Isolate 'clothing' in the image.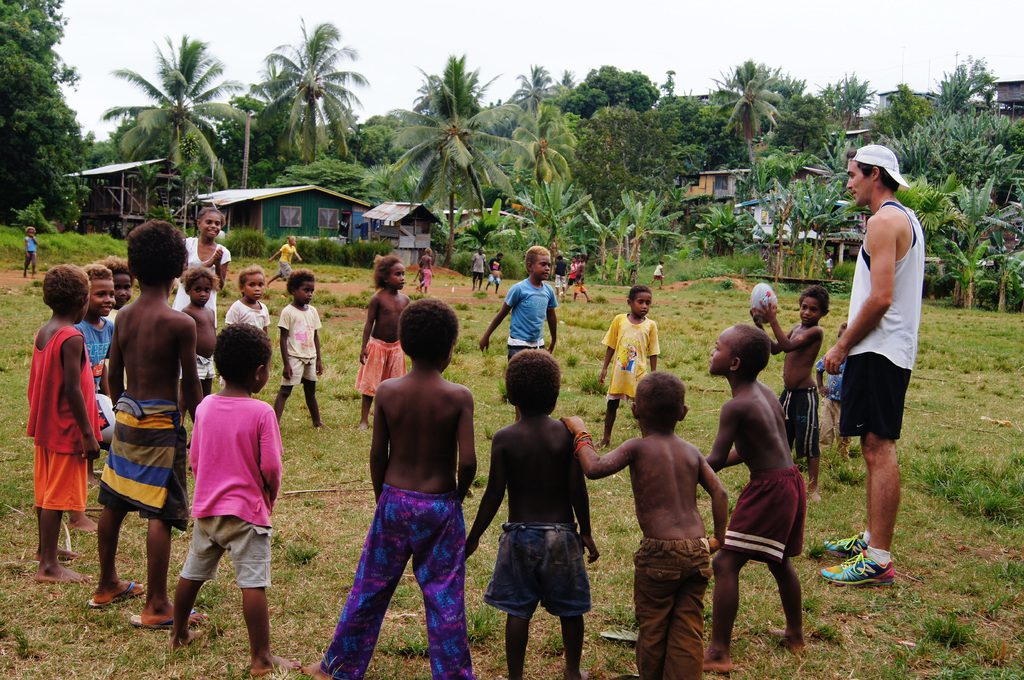
Isolated region: 272/242/296/279.
